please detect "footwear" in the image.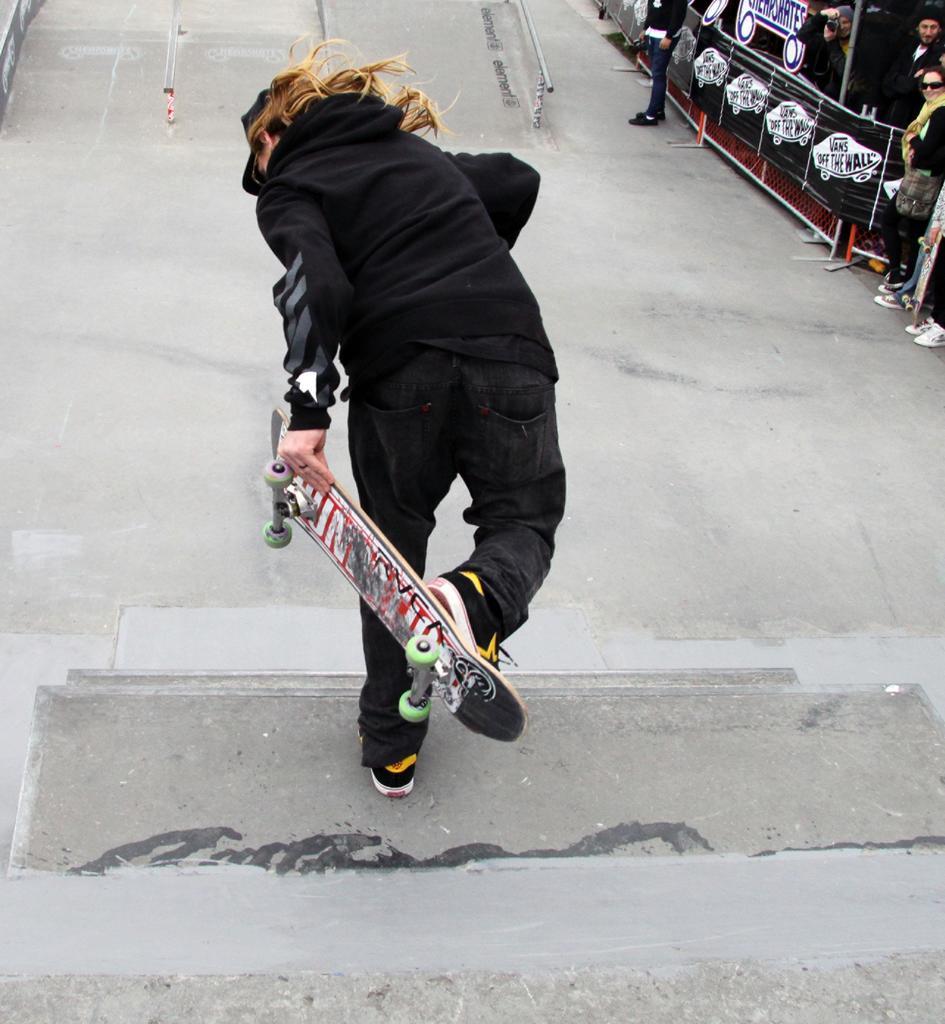
(left=352, top=728, right=416, bottom=798).
